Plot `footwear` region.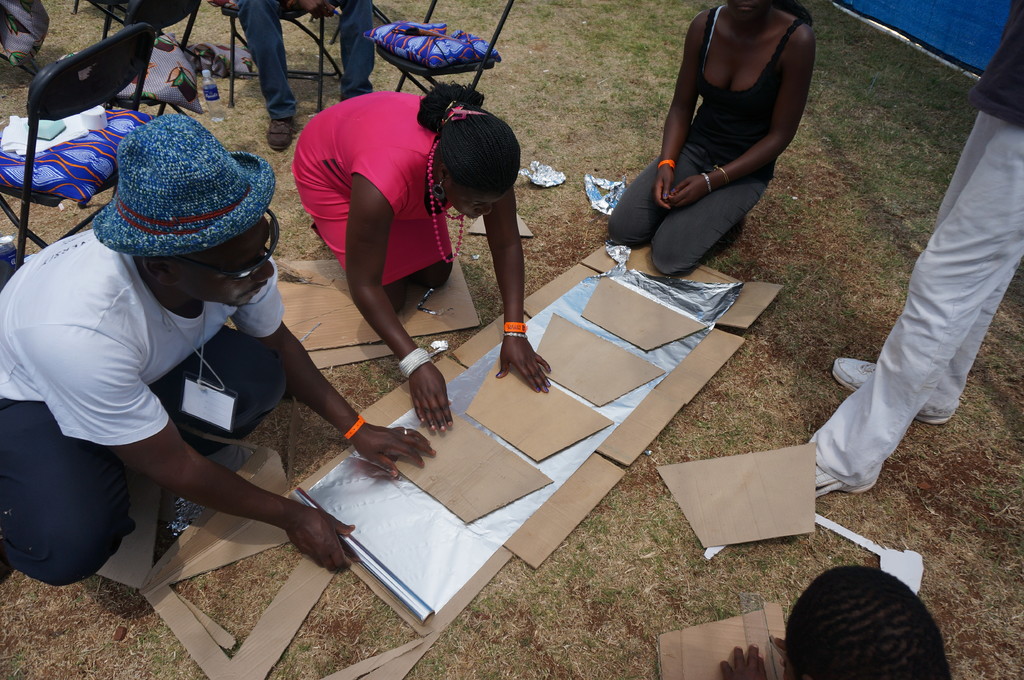
Plotted at left=814, top=463, right=873, bottom=496.
